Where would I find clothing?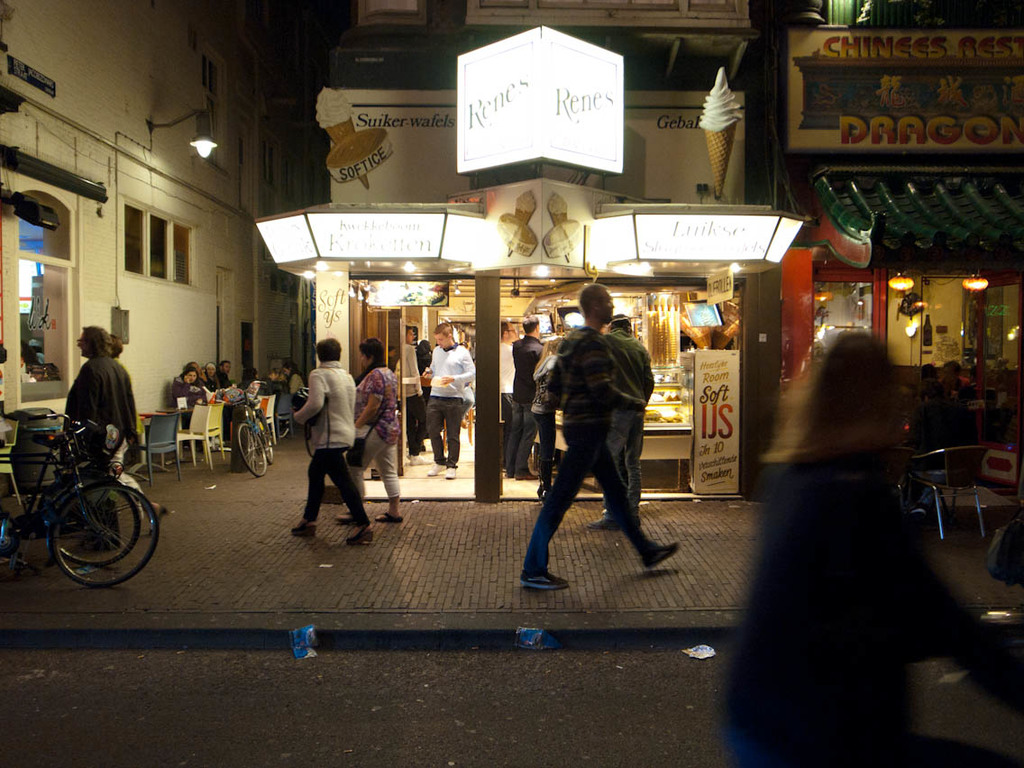
At BBox(532, 345, 555, 490).
